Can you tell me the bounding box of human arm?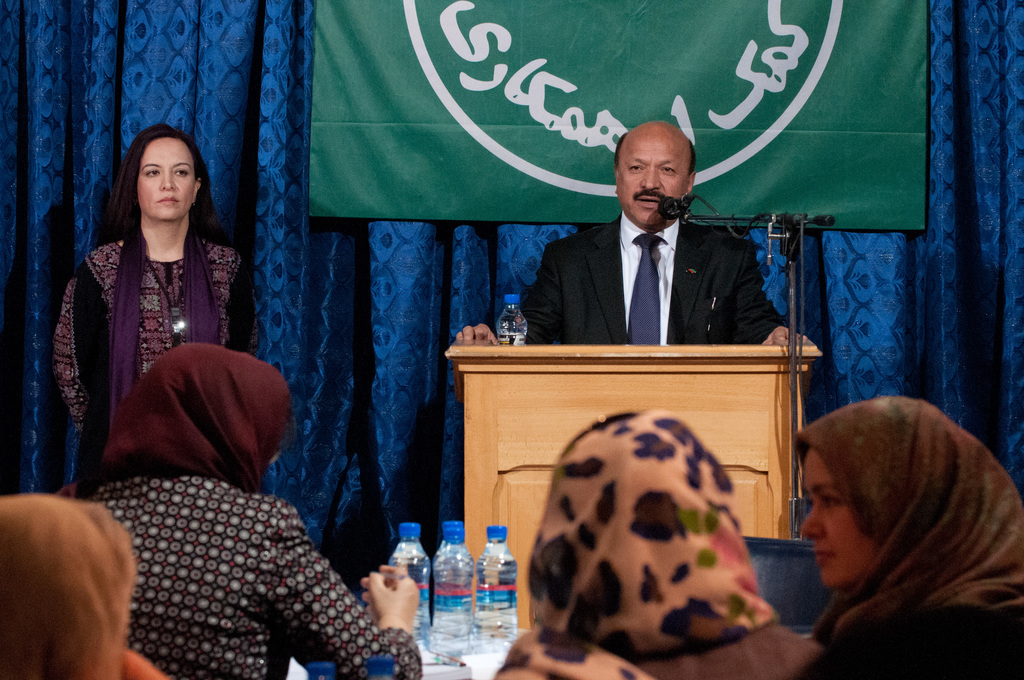
detection(261, 503, 424, 679).
